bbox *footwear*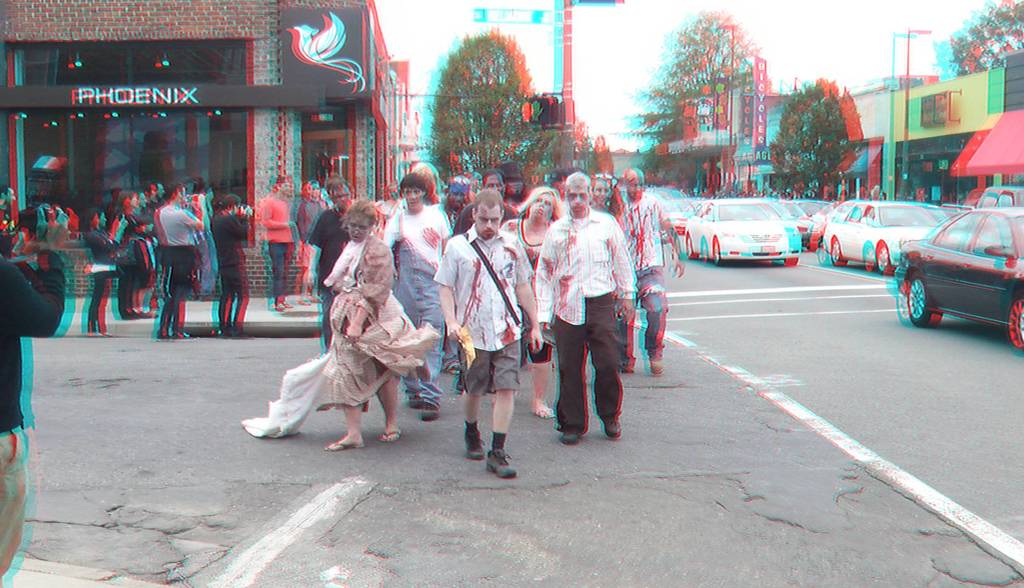
410/388/423/408
